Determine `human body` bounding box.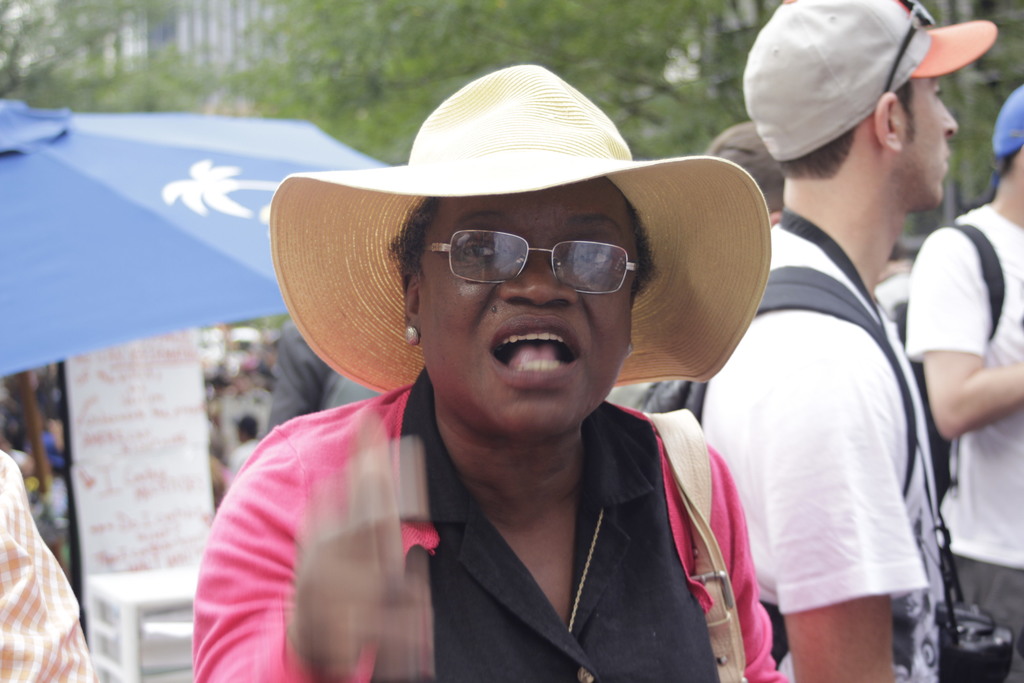
Determined: select_region(197, 64, 782, 677).
